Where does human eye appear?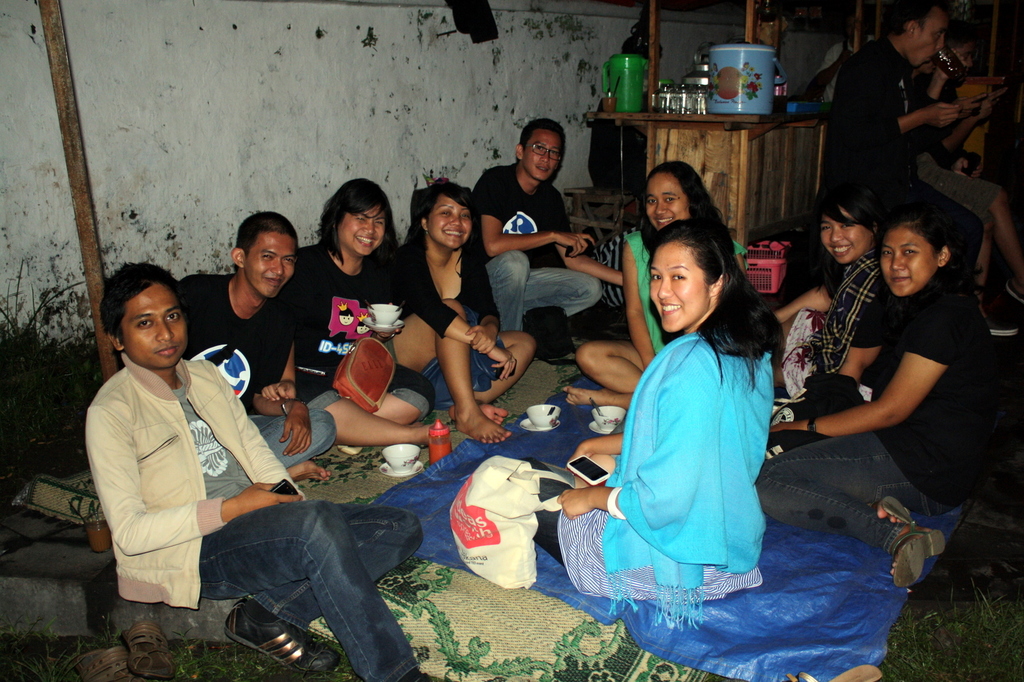
Appears at 820:223:831:233.
